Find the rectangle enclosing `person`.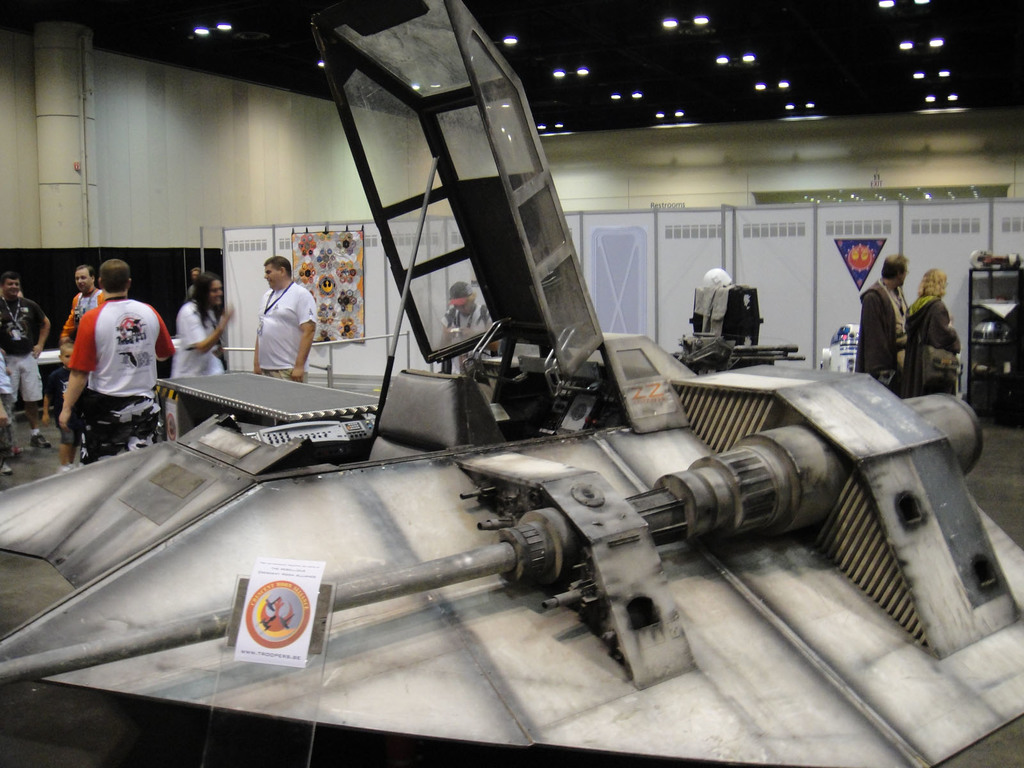
(left=252, top=254, right=317, bottom=384).
